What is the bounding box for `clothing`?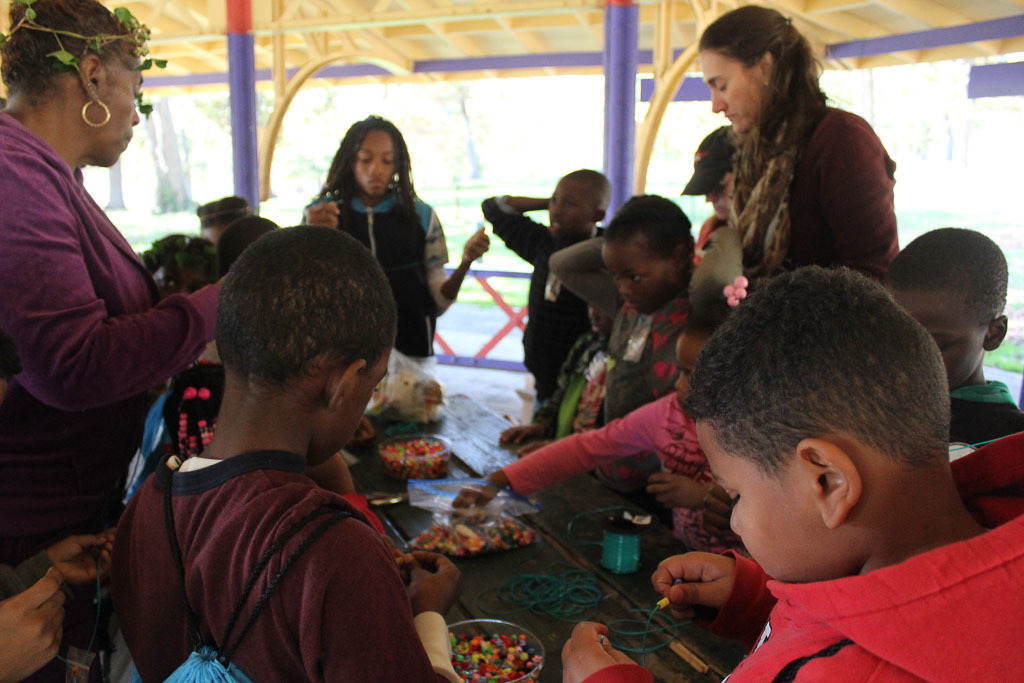
104/453/459/682.
